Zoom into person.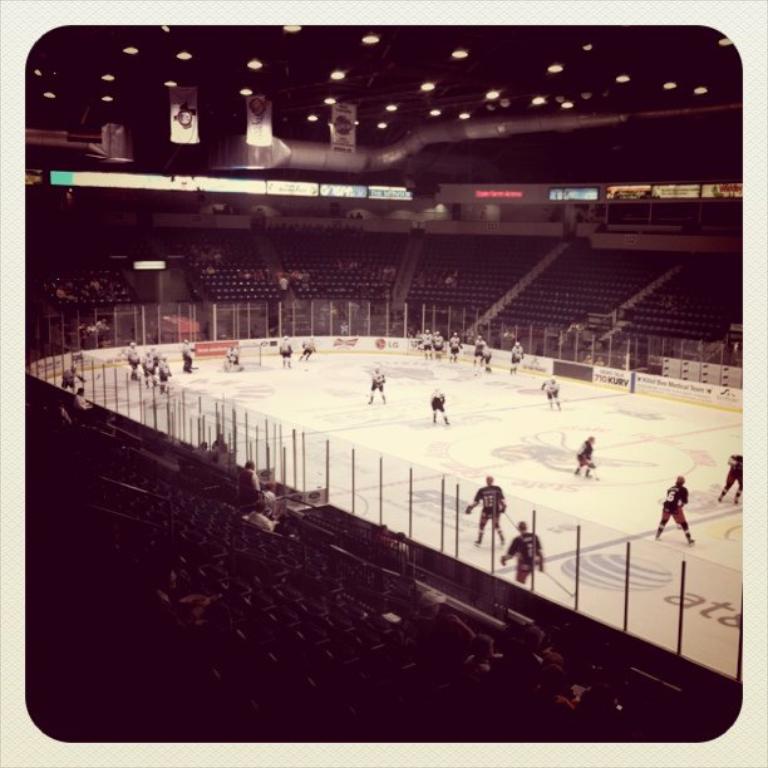
Zoom target: bbox=[492, 513, 548, 587].
